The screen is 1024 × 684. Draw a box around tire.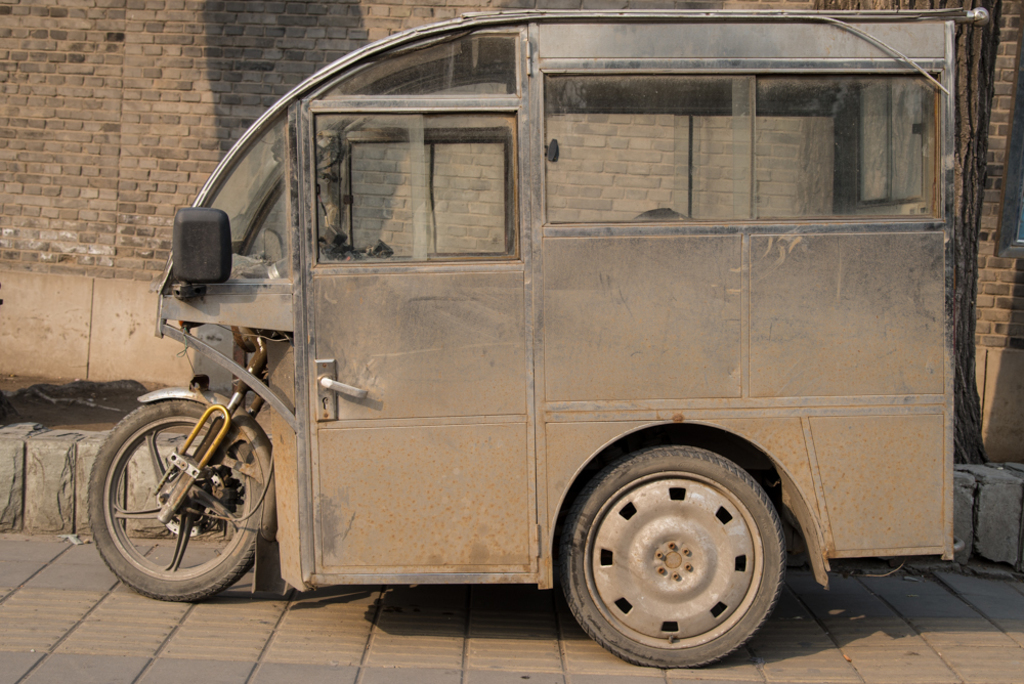
[x1=556, y1=438, x2=784, y2=665].
